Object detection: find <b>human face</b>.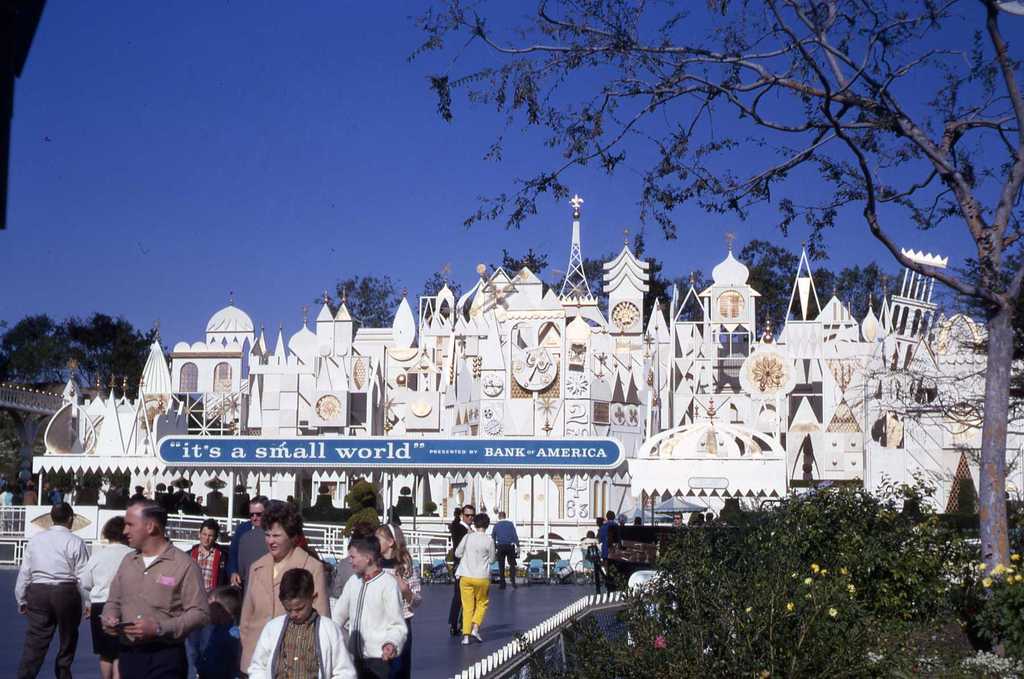
Rect(264, 527, 289, 553).
